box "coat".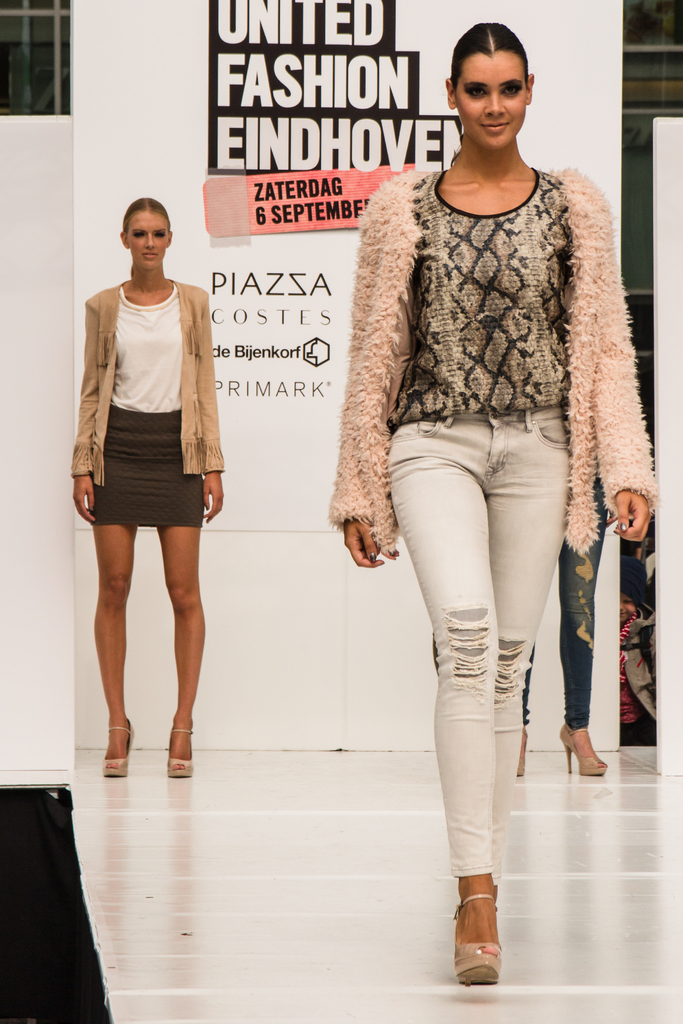
[74,259,227,508].
